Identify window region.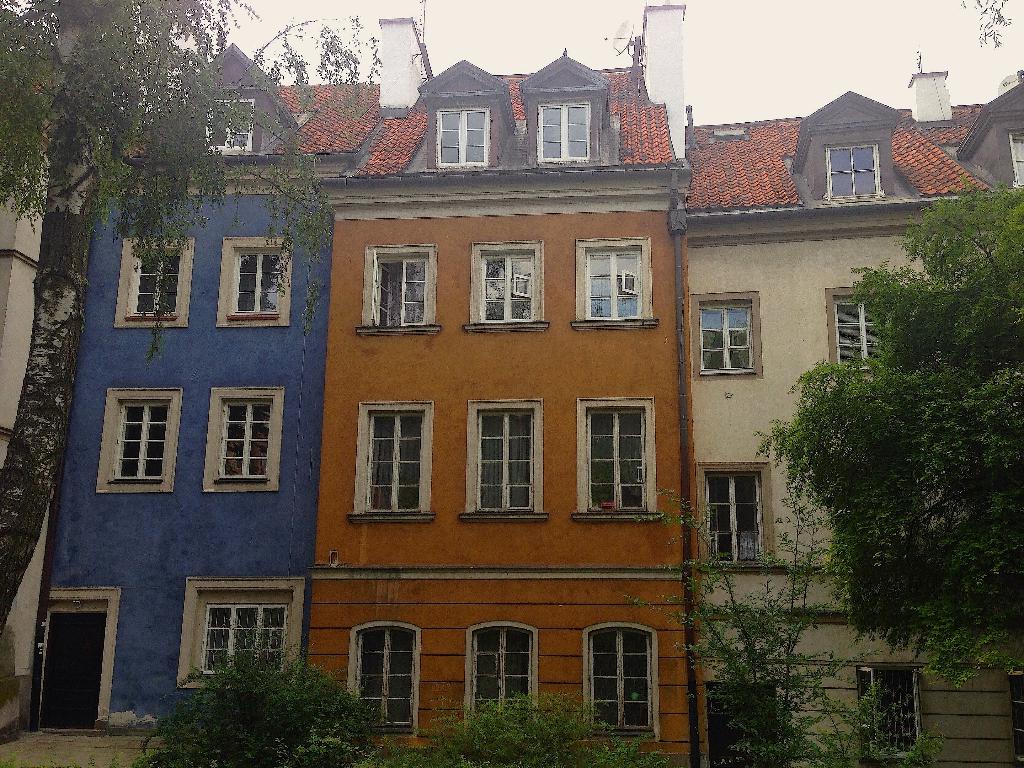
Region: (x1=578, y1=240, x2=655, y2=324).
